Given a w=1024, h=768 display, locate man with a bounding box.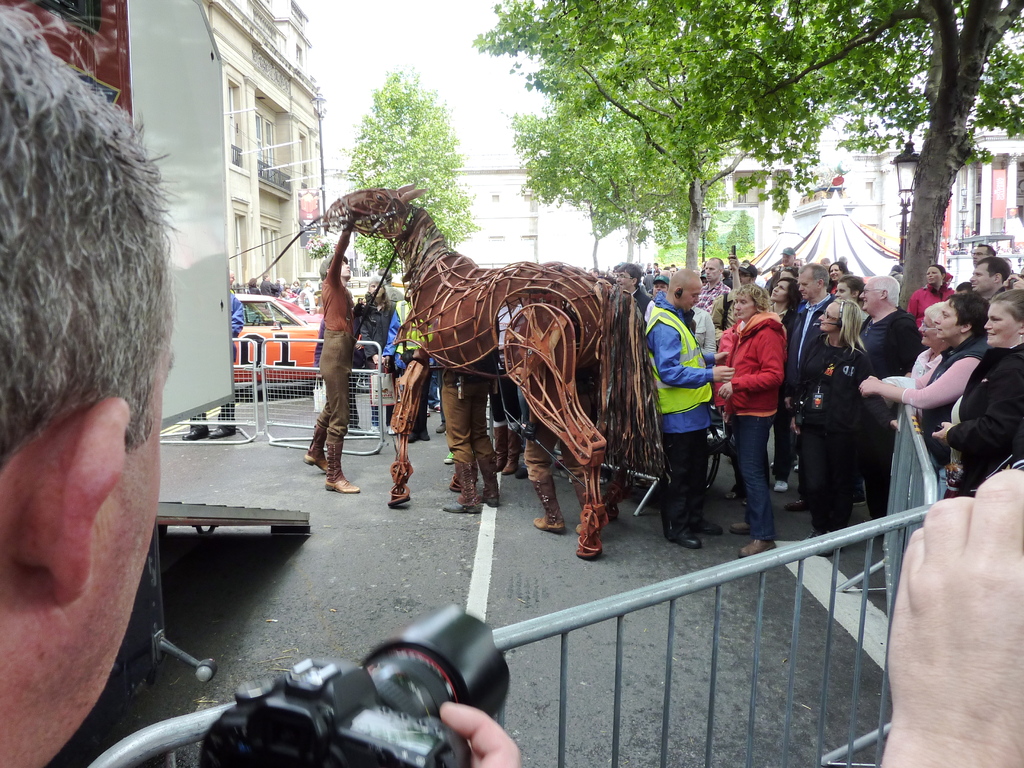
Located: 694 252 728 309.
